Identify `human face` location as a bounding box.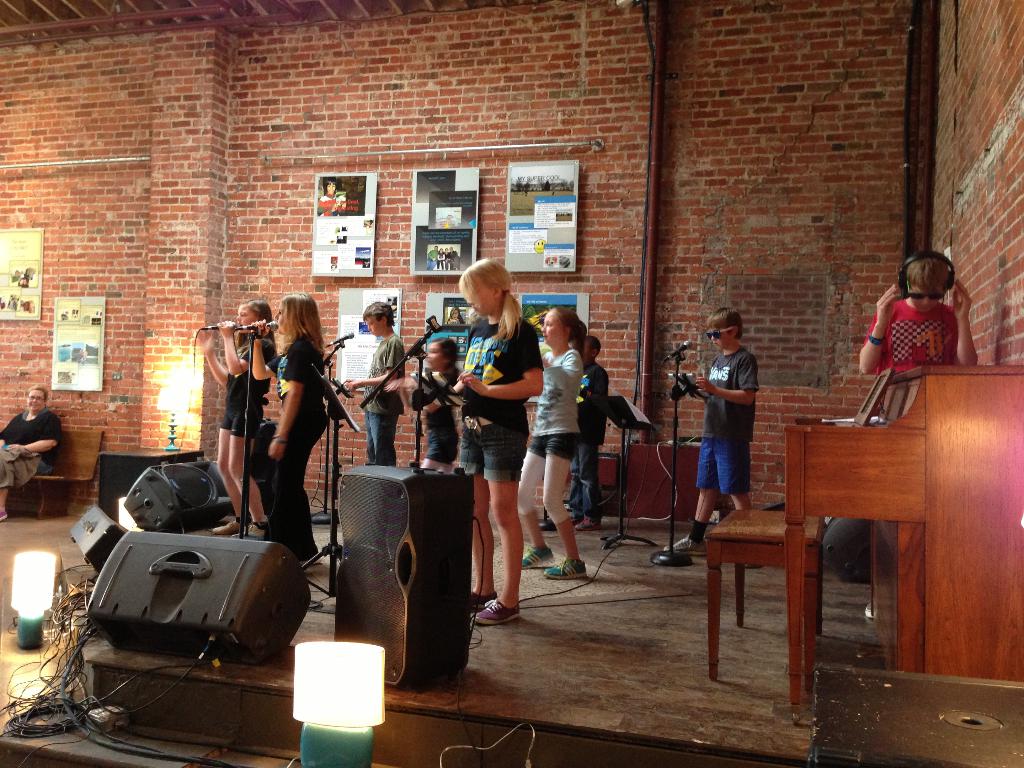
[x1=909, y1=286, x2=942, y2=312].
